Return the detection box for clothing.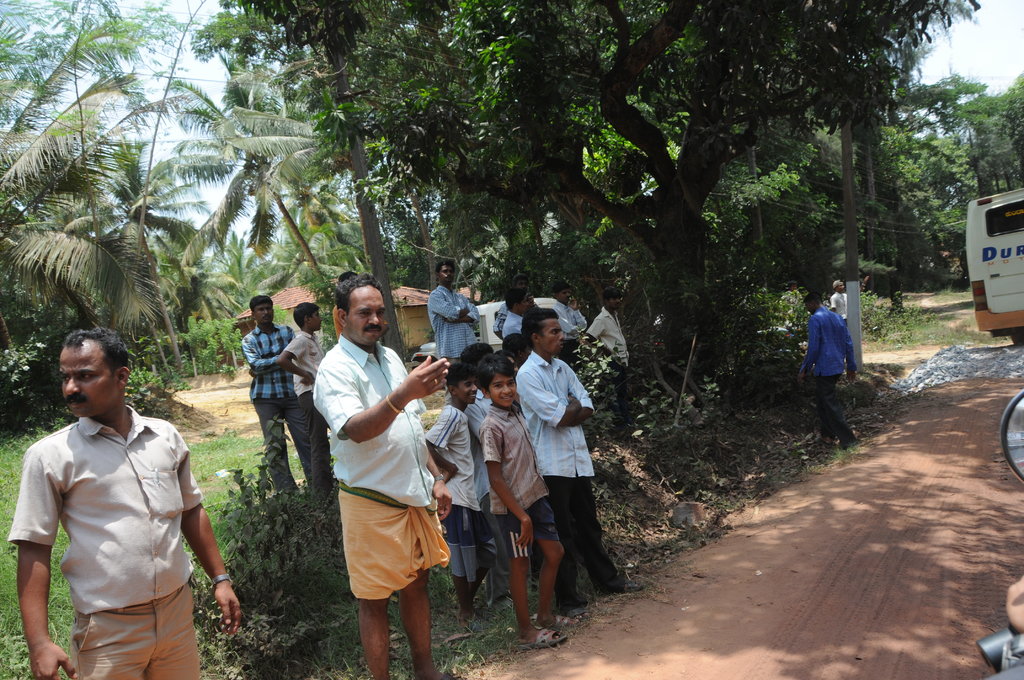
(left=0, top=411, right=211, bottom=679).
